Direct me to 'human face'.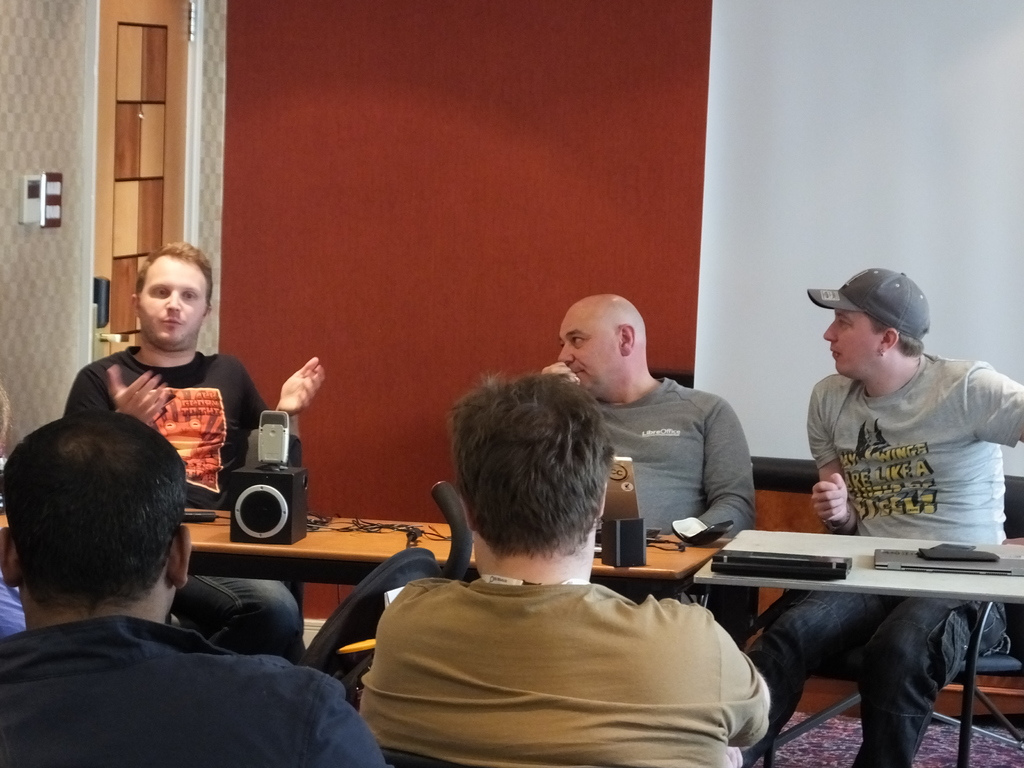
Direction: [x1=134, y1=257, x2=207, y2=349].
